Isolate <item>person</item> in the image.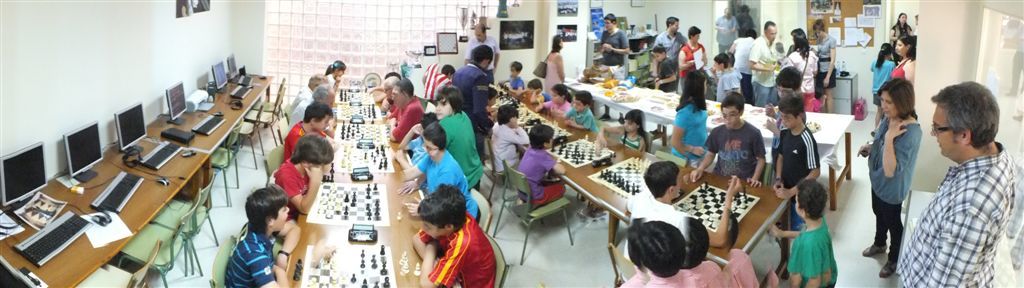
Isolated region: bbox=(652, 10, 687, 64).
